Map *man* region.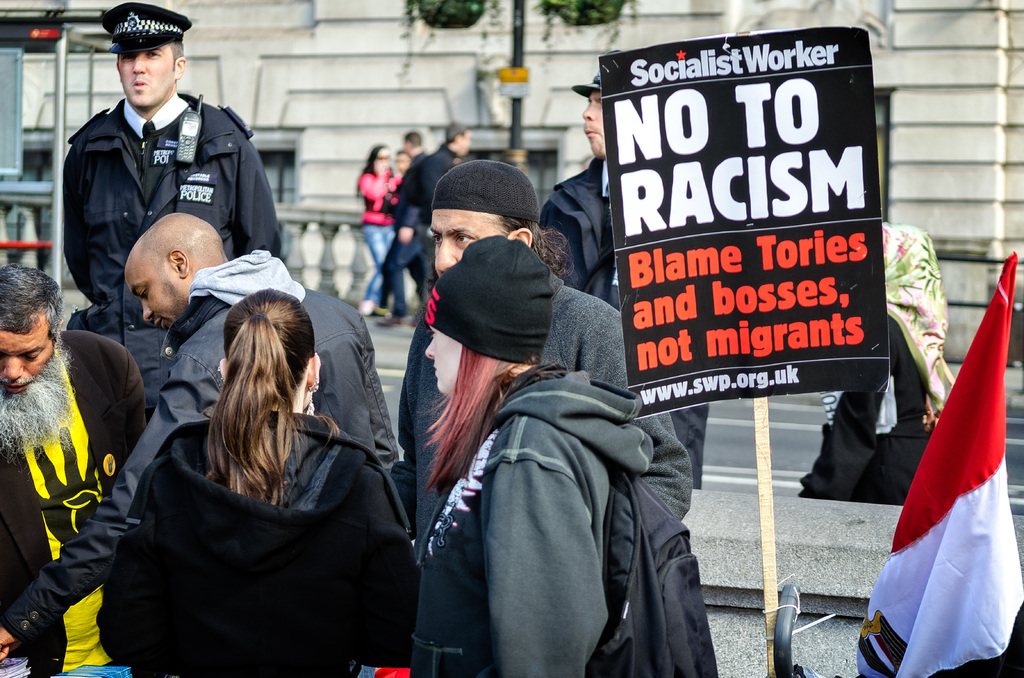
Mapped to <box>388,131,434,321</box>.
